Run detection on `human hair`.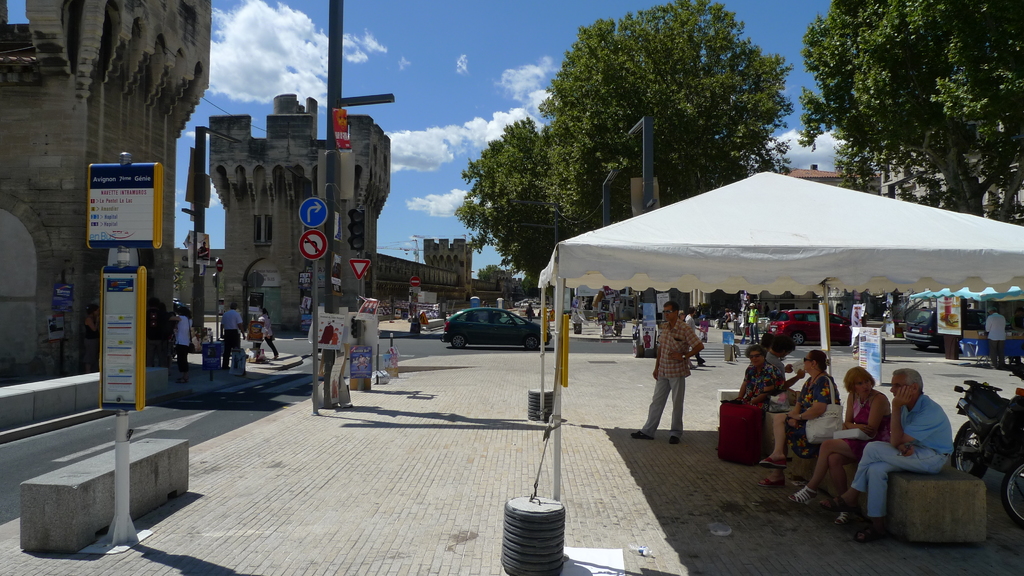
Result: rect(762, 332, 771, 349).
